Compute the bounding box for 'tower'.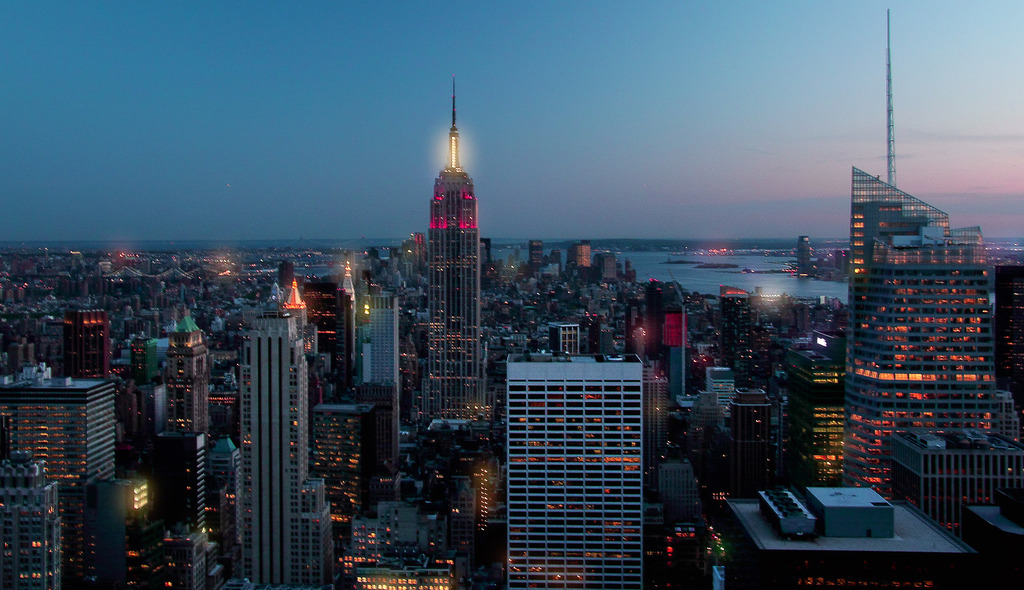
locate(207, 430, 238, 587).
